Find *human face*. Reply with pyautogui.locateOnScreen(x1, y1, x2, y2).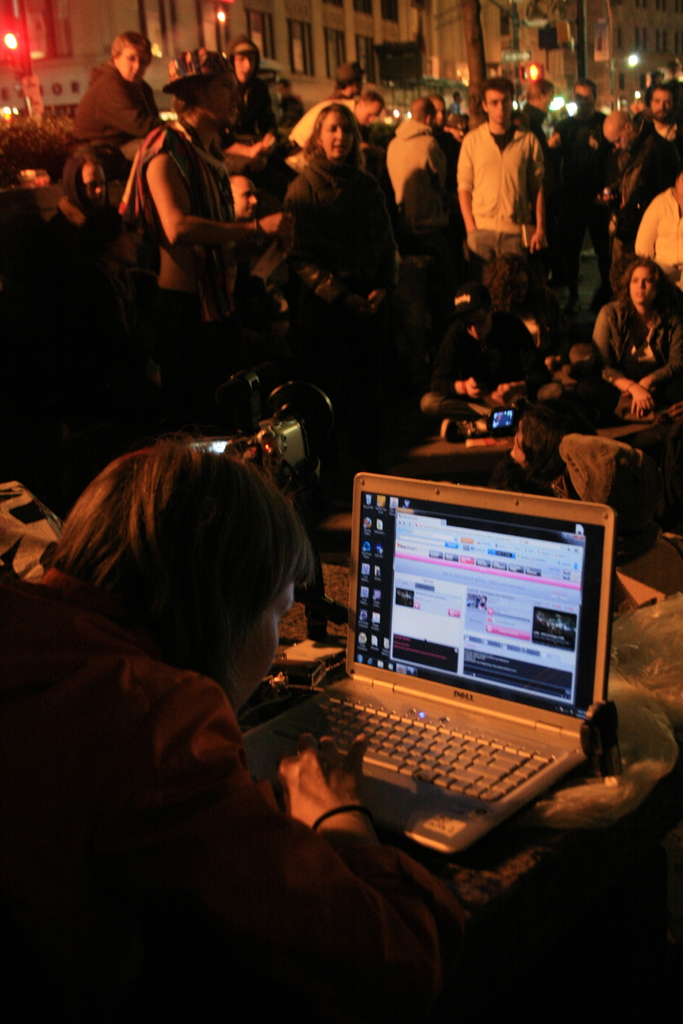
pyautogui.locateOnScreen(483, 90, 509, 122).
